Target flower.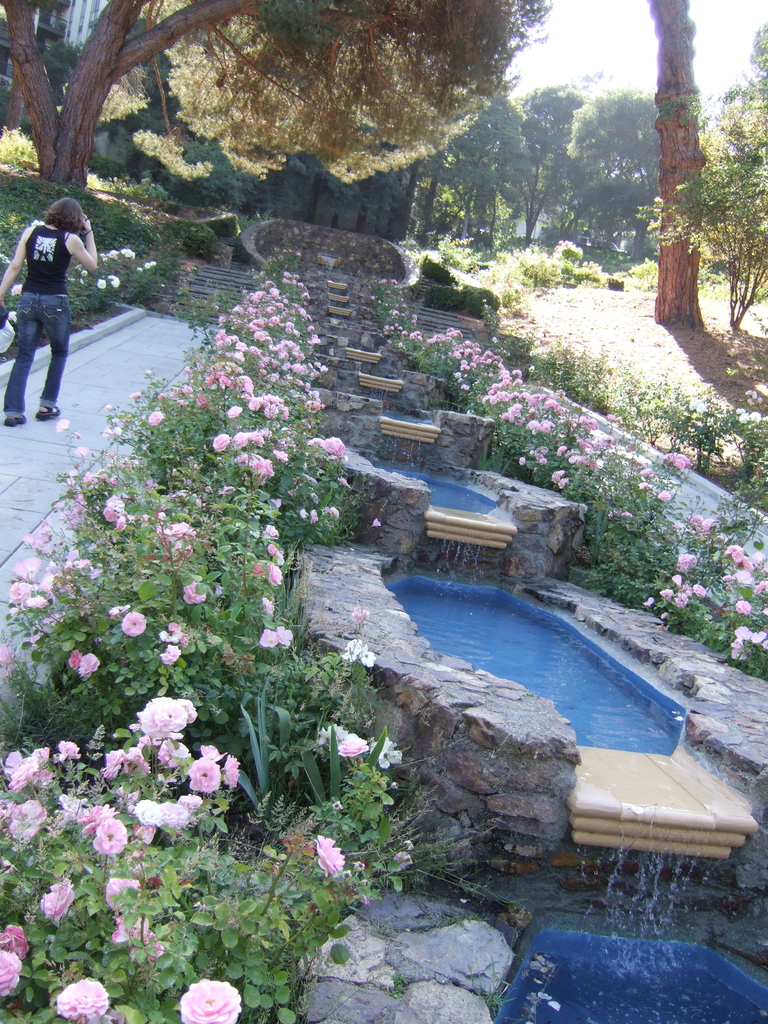
Target region: pyautogui.locateOnScreen(187, 758, 220, 790).
